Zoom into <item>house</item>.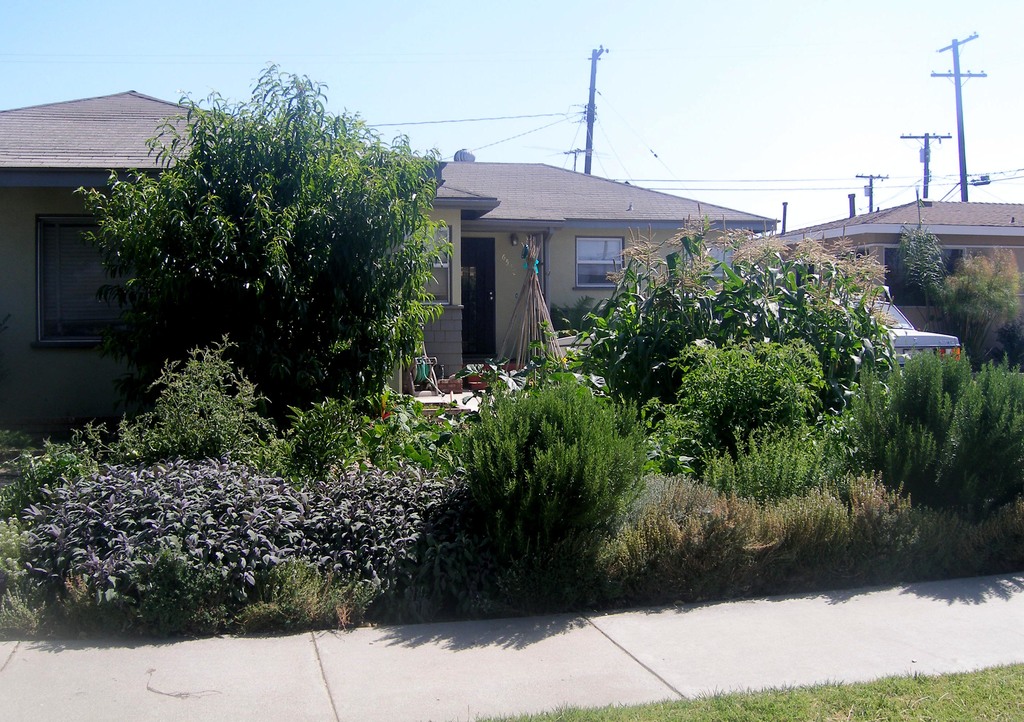
Zoom target: <bbox>744, 192, 1023, 329</bbox>.
